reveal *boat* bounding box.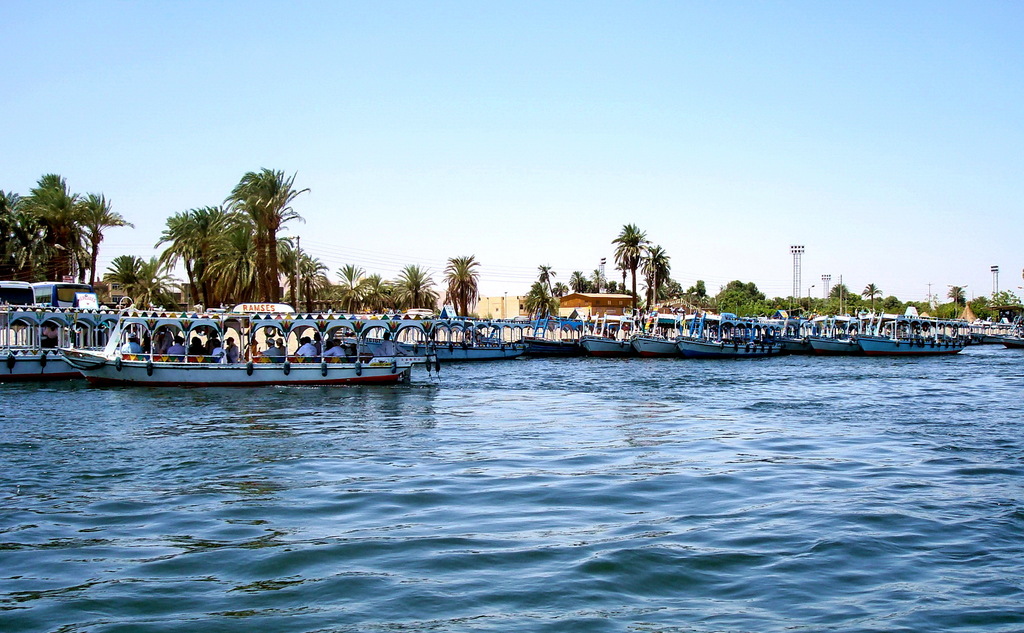
Revealed: region(961, 327, 1023, 346).
